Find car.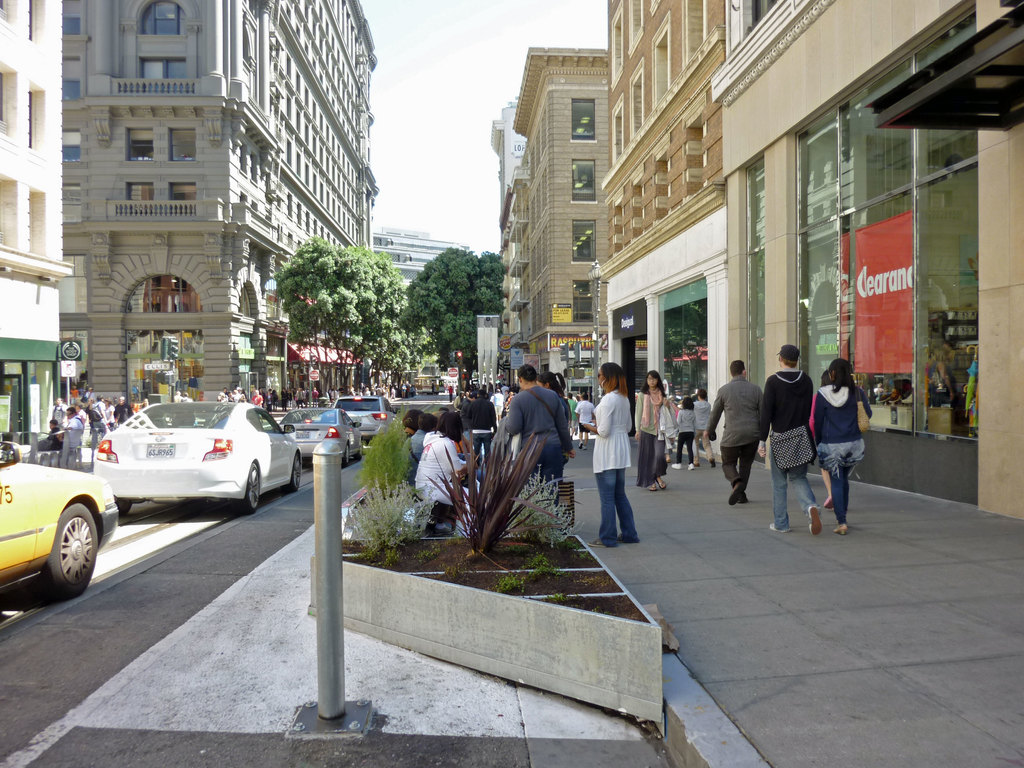
x1=275, y1=409, x2=367, y2=462.
